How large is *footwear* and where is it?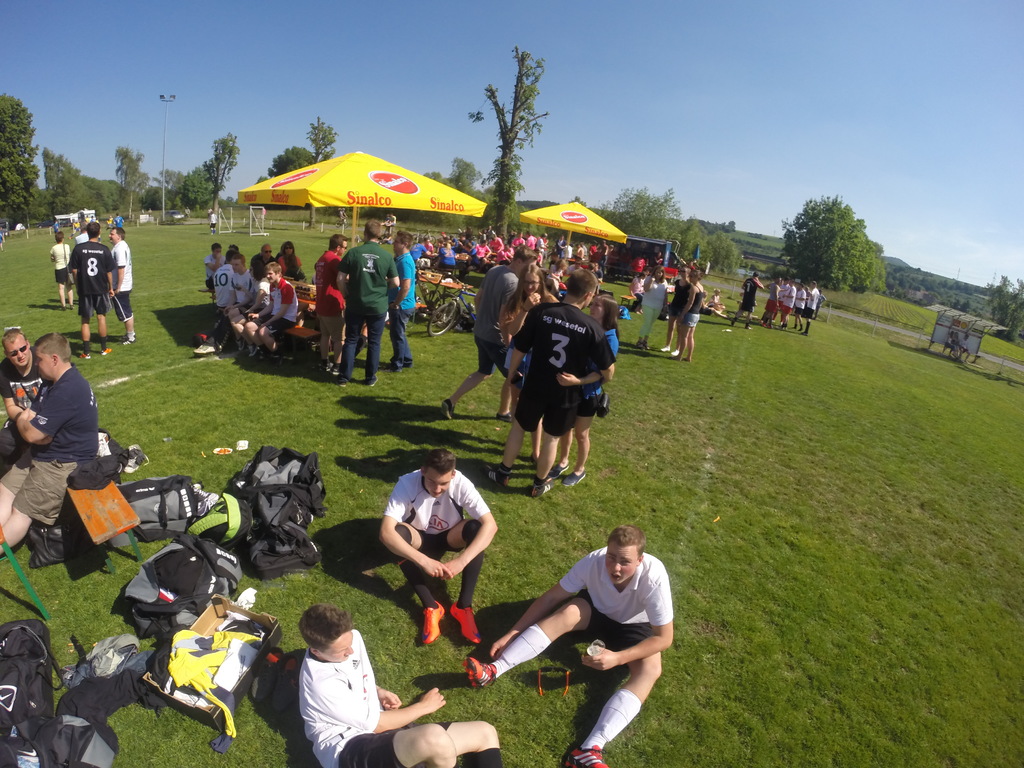
Bounding box: x1=332, y1=365, x2=338, y2=375.
